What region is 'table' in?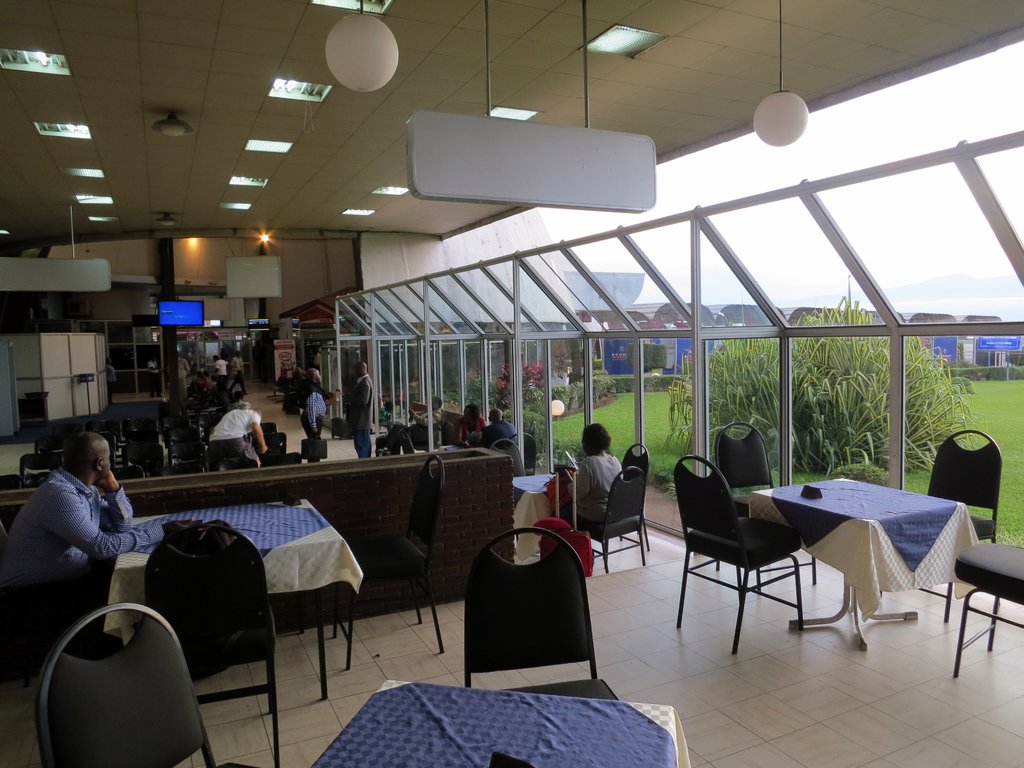
detection(513, 472, 558, 559).
